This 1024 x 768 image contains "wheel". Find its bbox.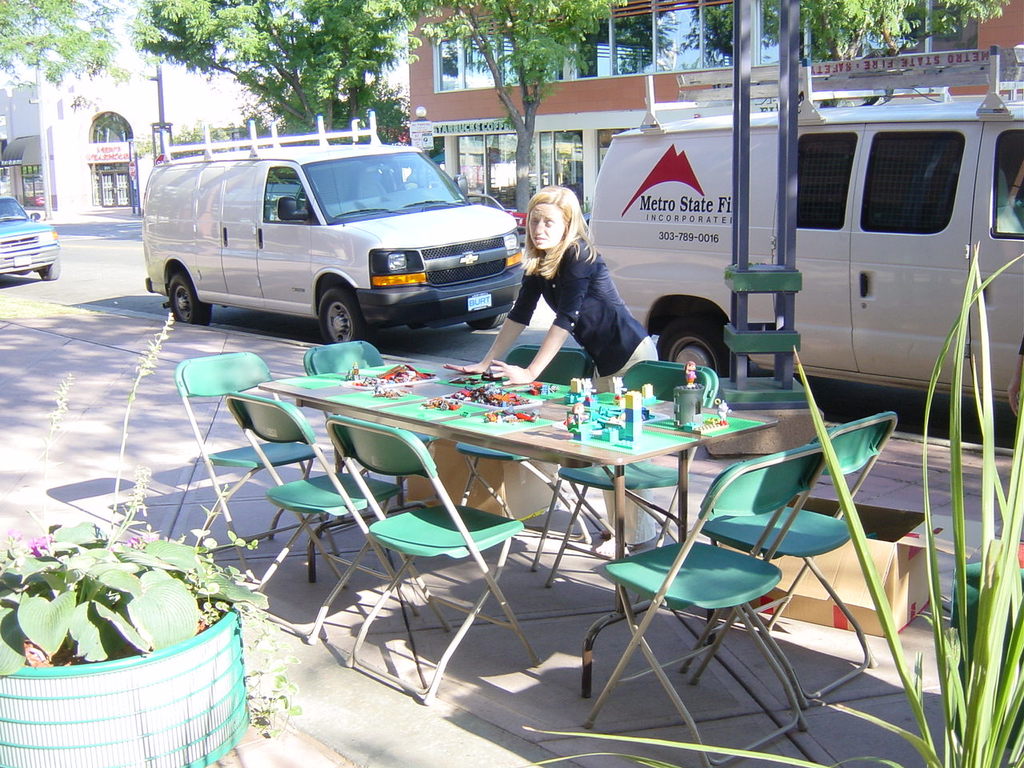
<box>400,179,424,187</box>.
